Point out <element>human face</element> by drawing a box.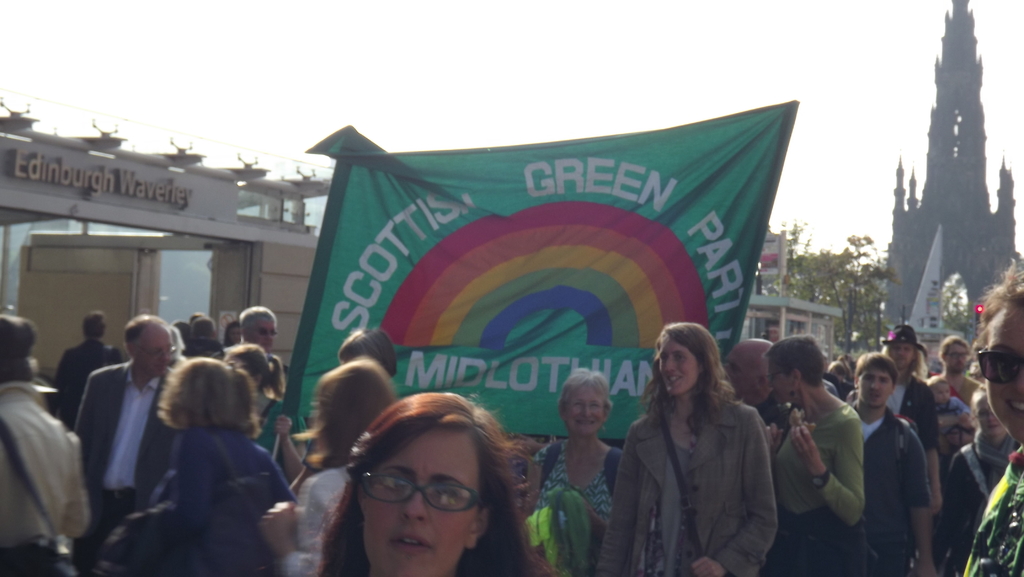
box=[364, 423, 483, 576].
